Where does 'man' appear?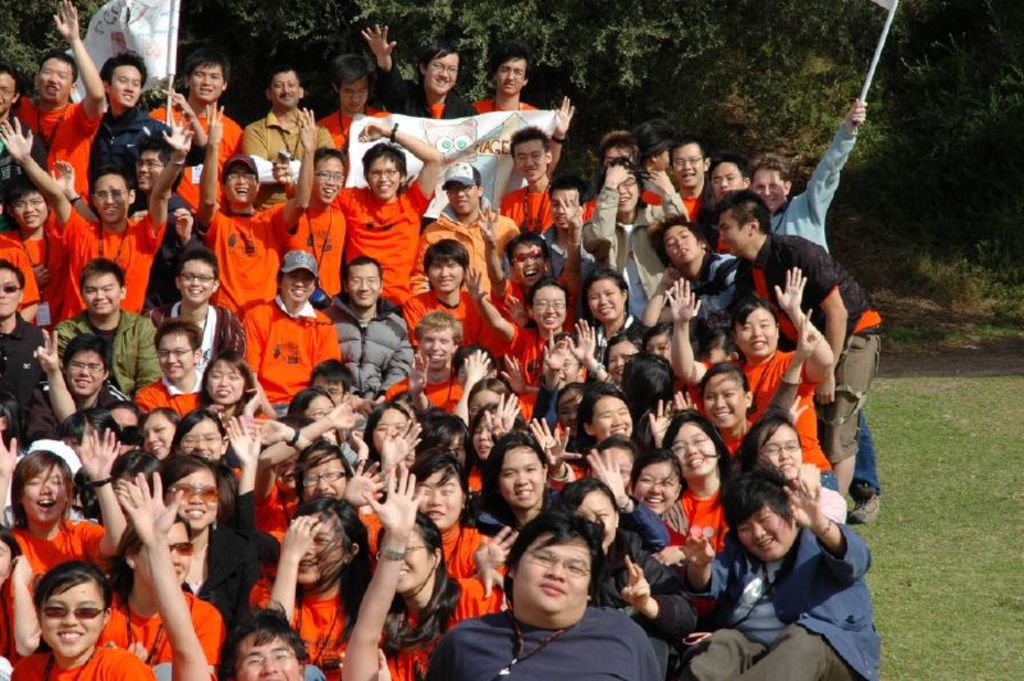
Appears at locate(370, 298, 462, 416).
